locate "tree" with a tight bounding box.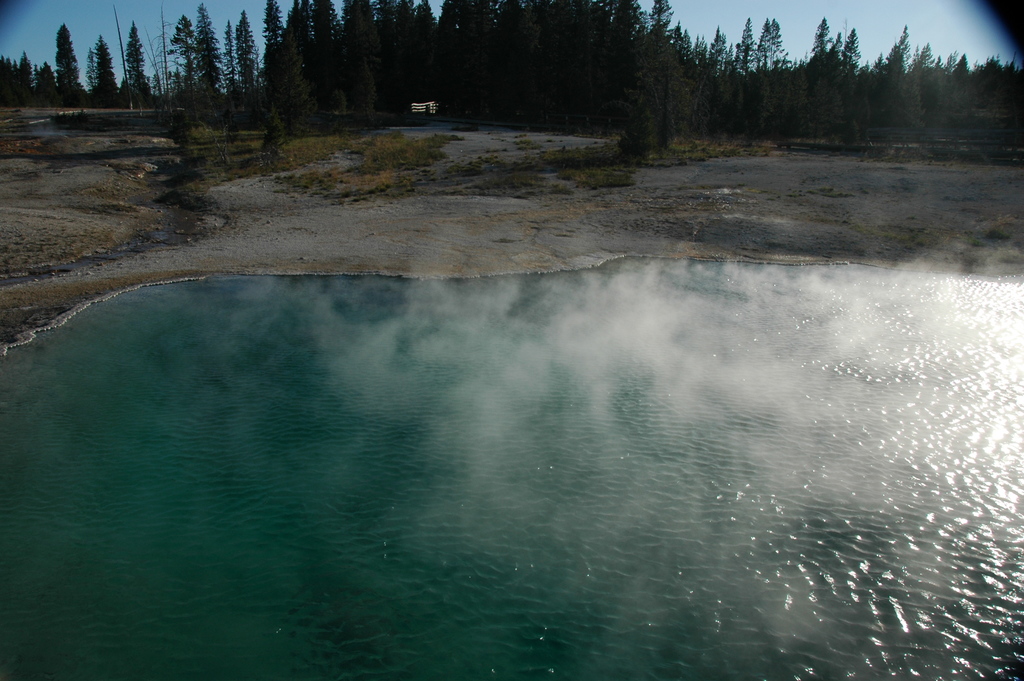
[left=346, top=0, right=375, bottom=20].
